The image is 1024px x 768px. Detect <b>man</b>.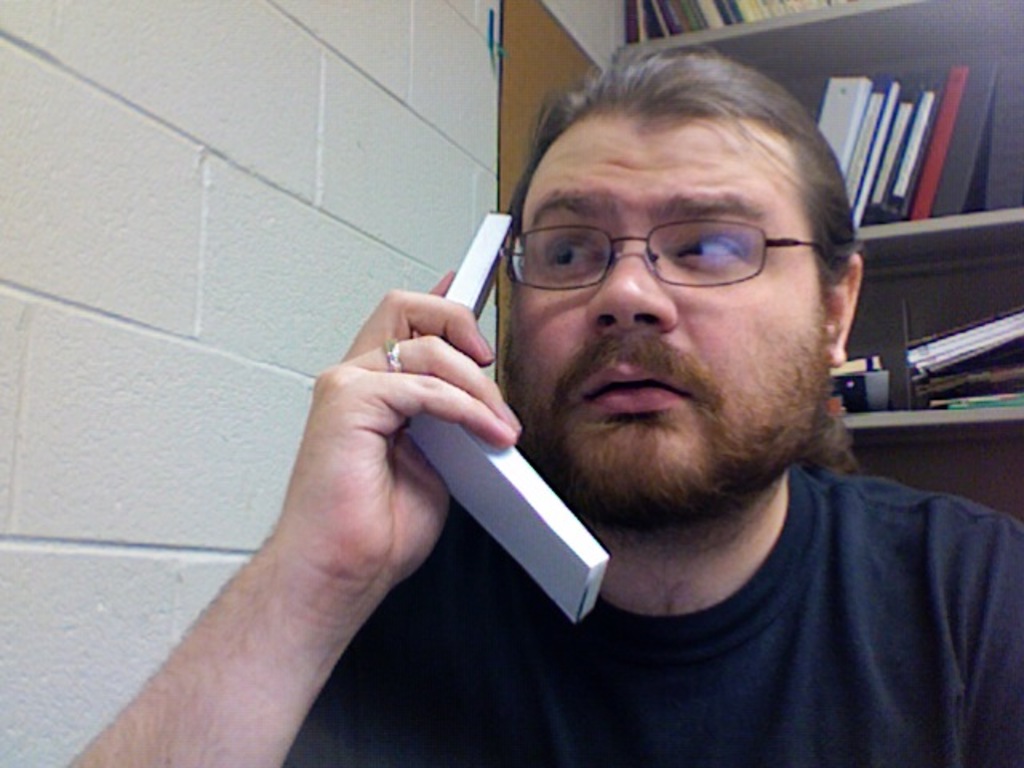
Detection: box=[269, 51, 1021, 755].
